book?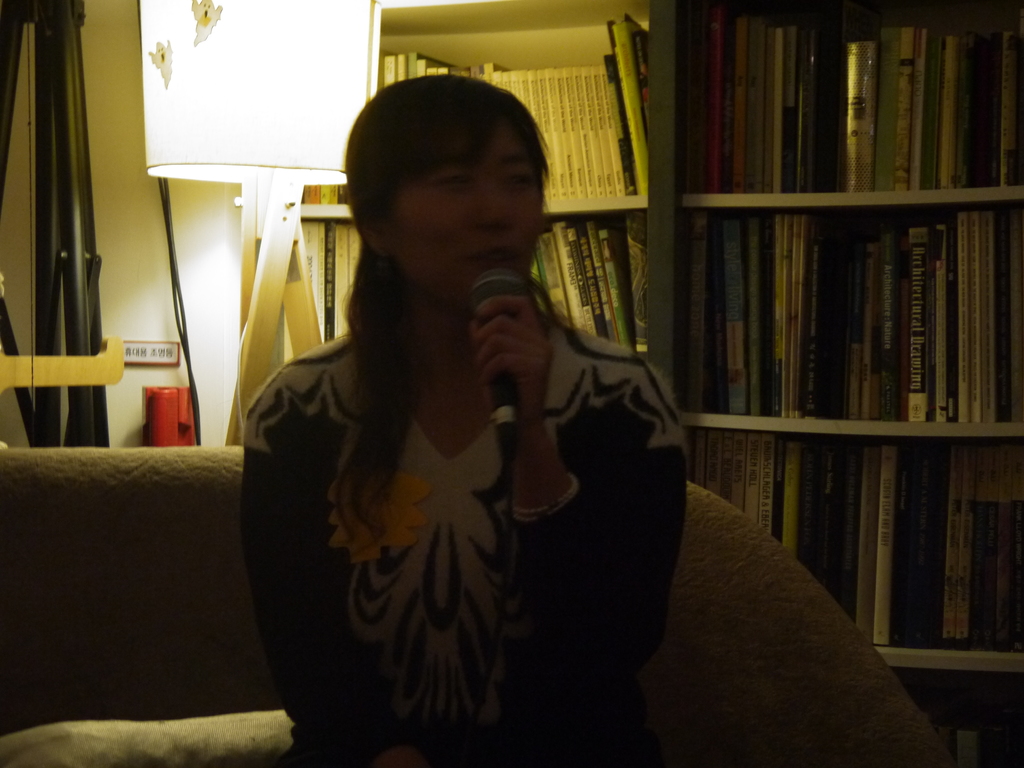
[x1=625, y1=216, x2=648, y2=348]
